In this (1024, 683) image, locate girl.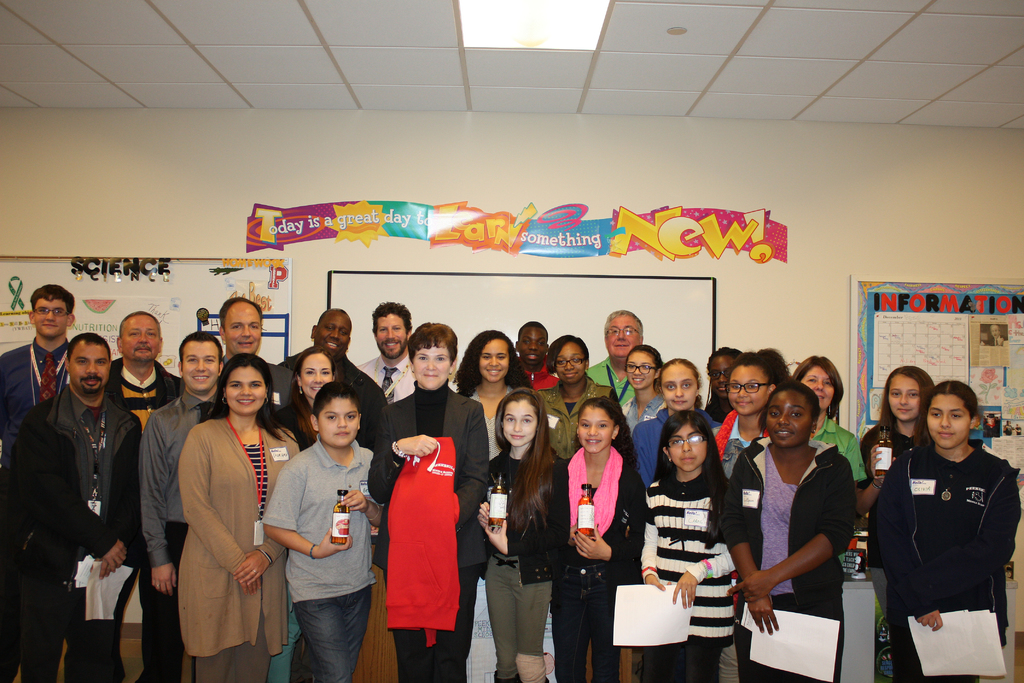
Bounding box: {"left": 876, "top": 377, "right": 1023, "bottom": 682}.
